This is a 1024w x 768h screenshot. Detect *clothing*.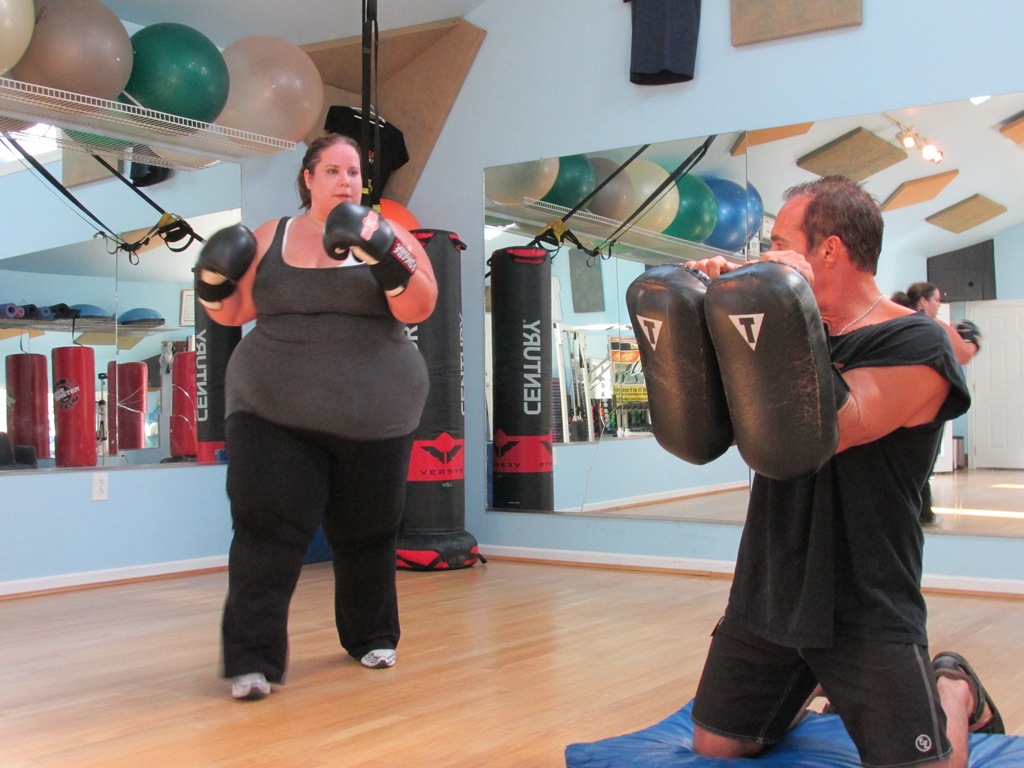
x1=198, y1=139, x2=433, y2=662.
